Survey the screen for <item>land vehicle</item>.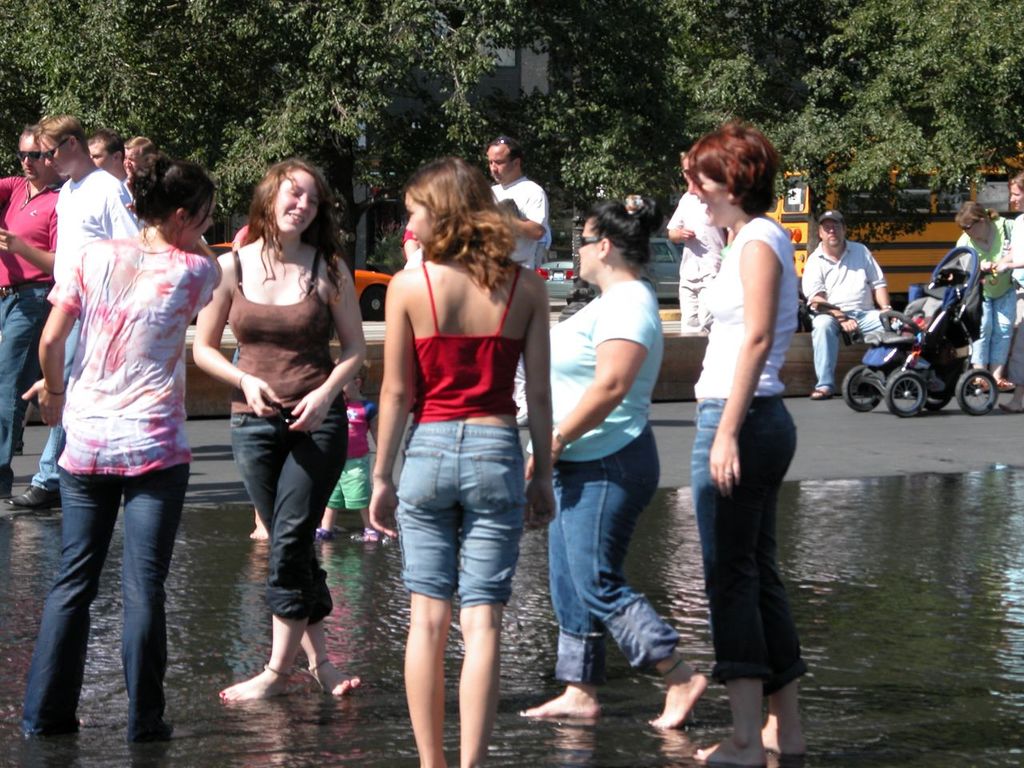
Survey found: [203, 238, 386, 317].
